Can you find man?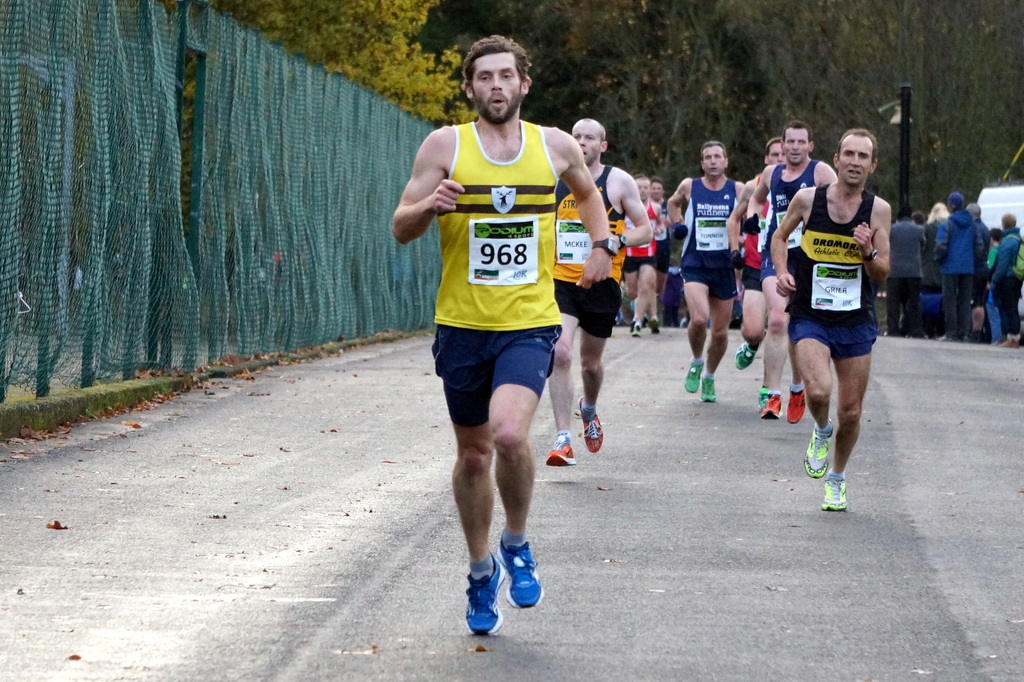
Yes, bounding box: [673, 142, 748, 408].
